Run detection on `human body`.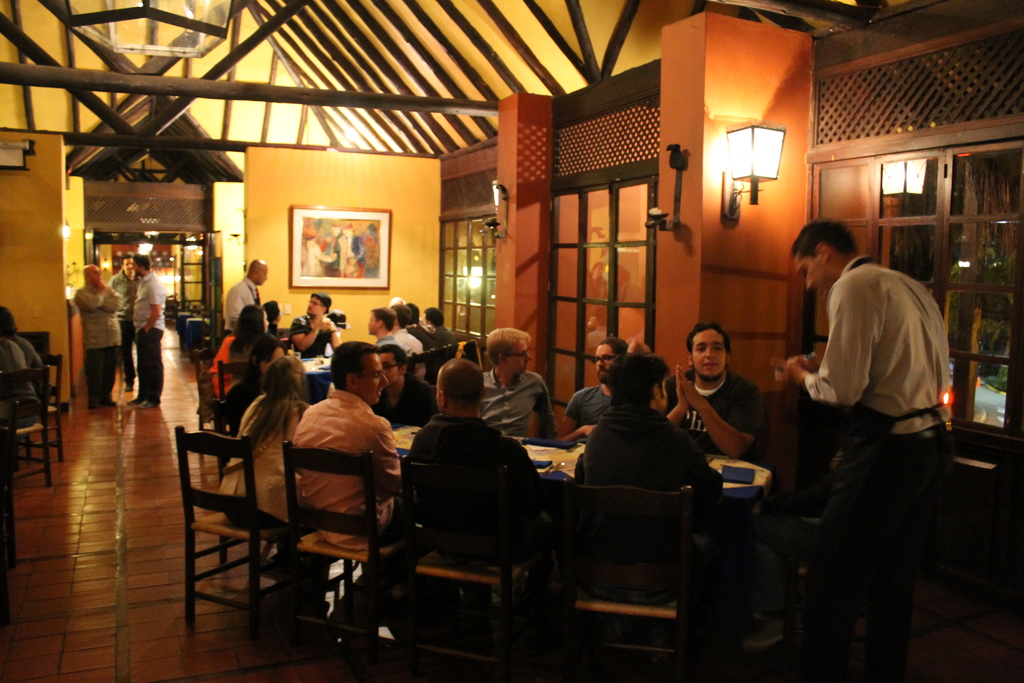
Result: 559/384/617/444.
